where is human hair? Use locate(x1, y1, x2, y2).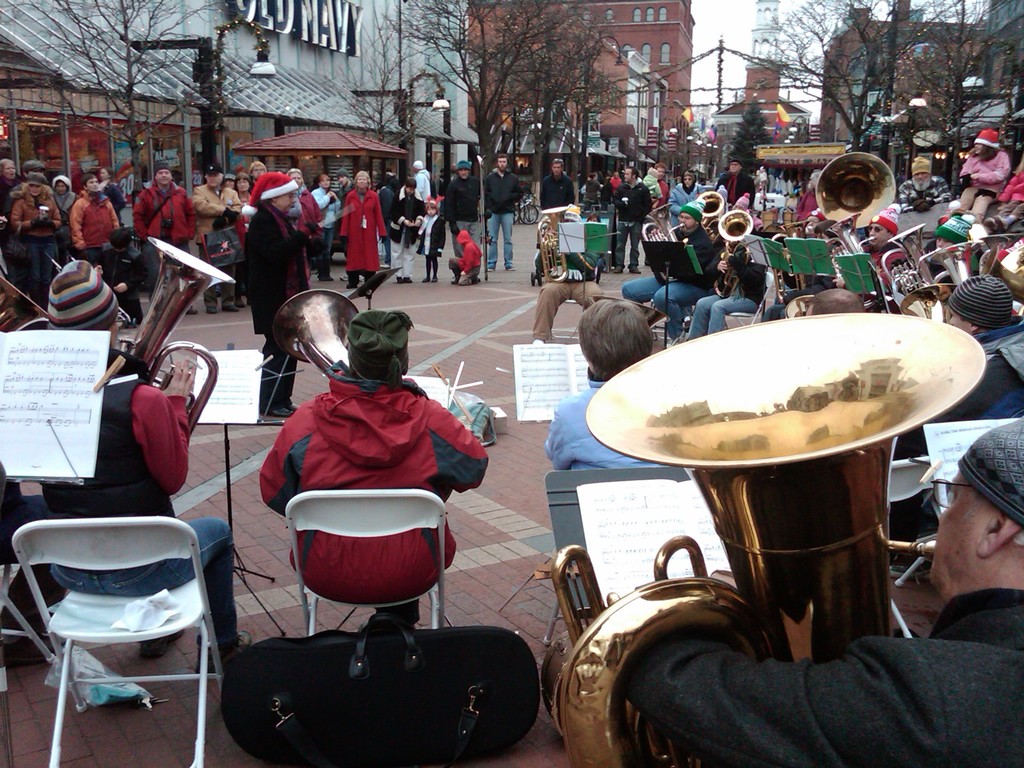
locate(1012, 529, 1023, 548).
